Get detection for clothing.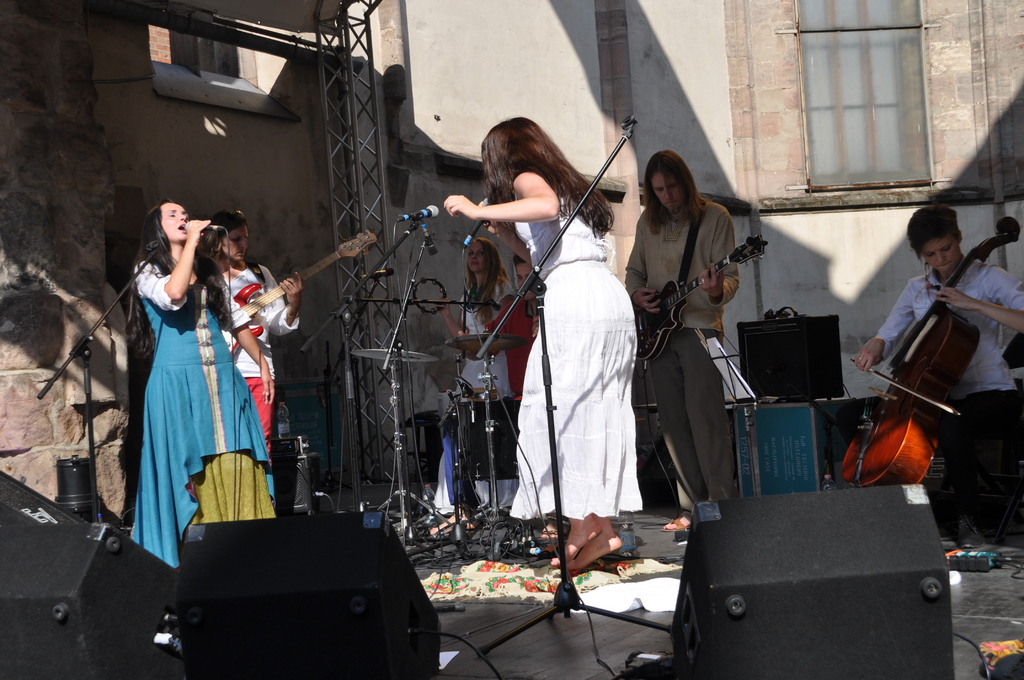
Detection: bbox=[440, 282, 515, 512].
